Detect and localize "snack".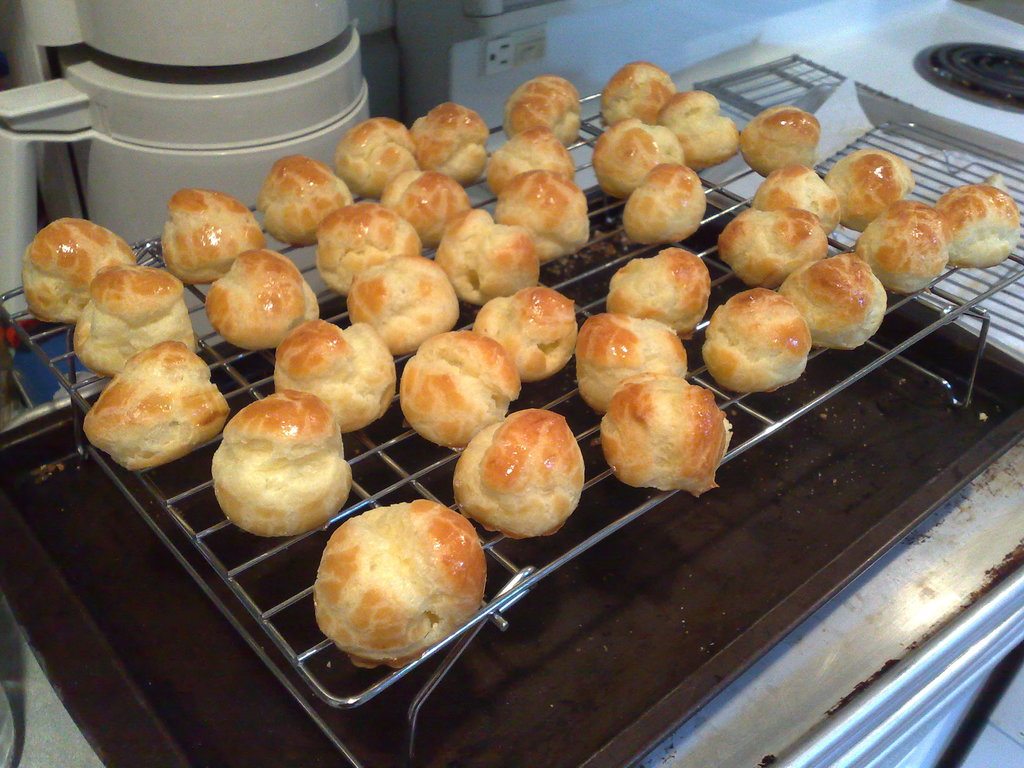
Localized at select_region(495, 134, 583, 184).
